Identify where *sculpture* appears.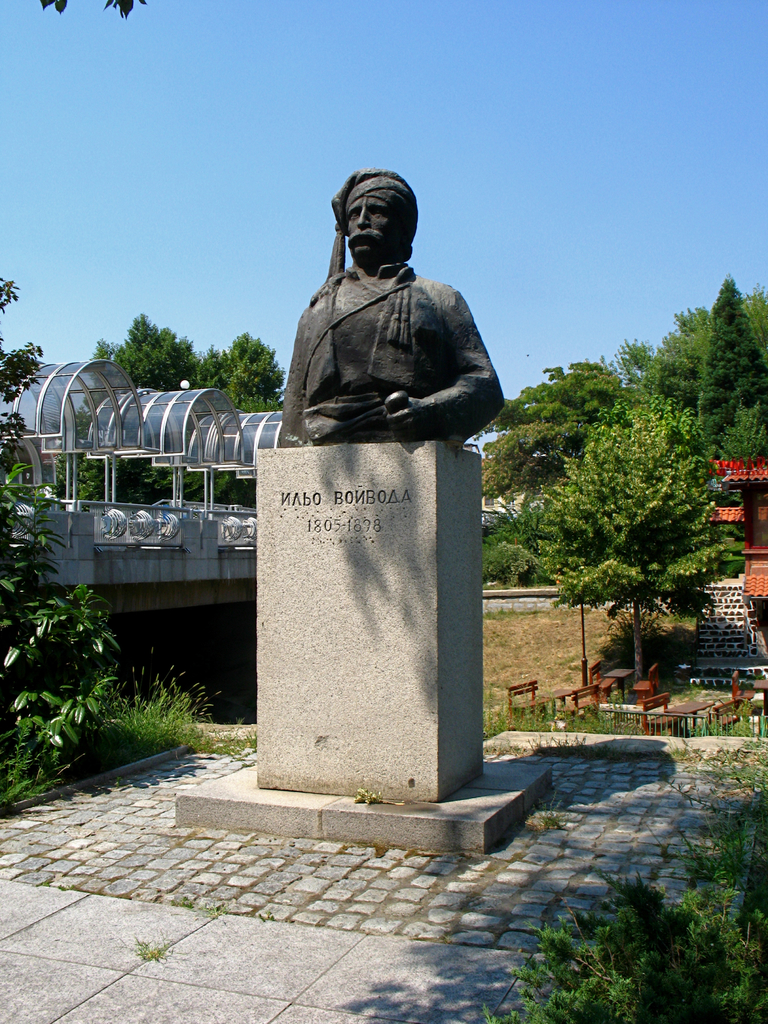
Appears at 264,164,520,474.
